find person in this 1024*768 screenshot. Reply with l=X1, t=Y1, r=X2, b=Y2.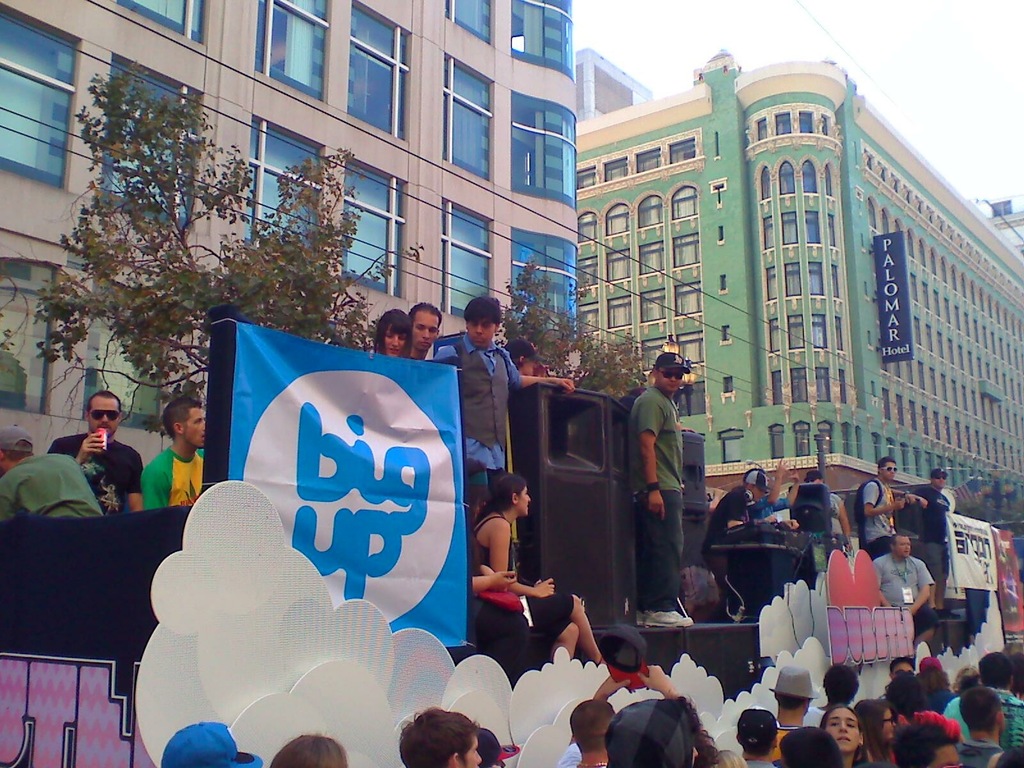
l=476, t=726, r=518, b=767.
